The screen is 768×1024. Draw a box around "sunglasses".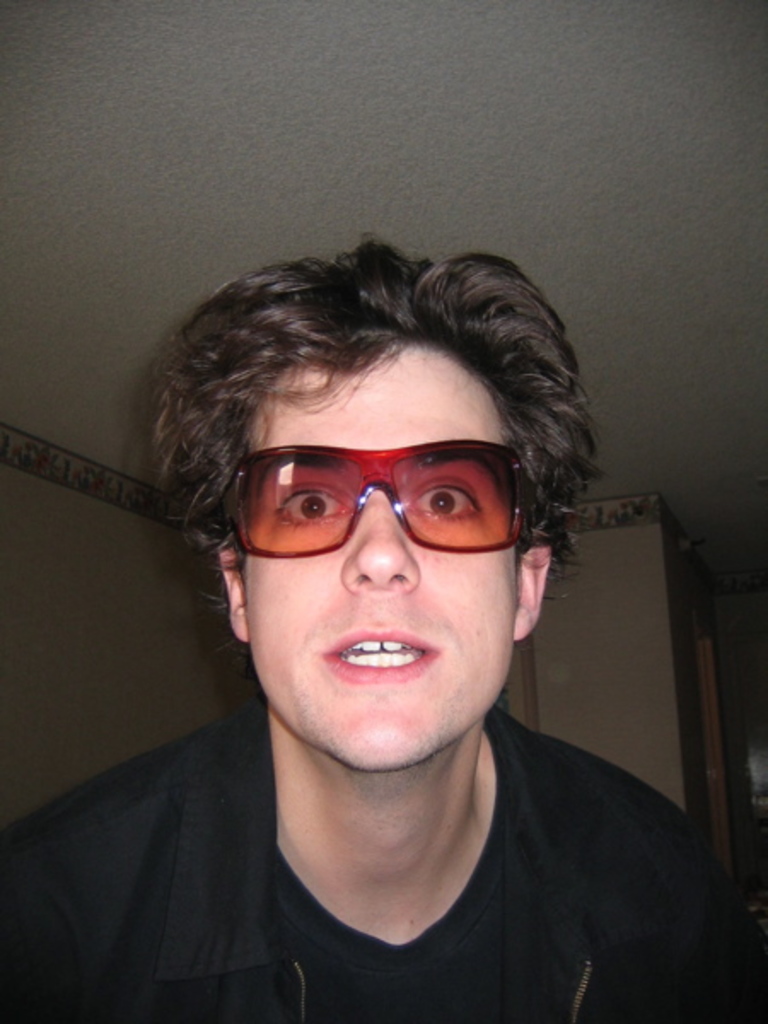
<region>205, 440, 539, 556</region>.
